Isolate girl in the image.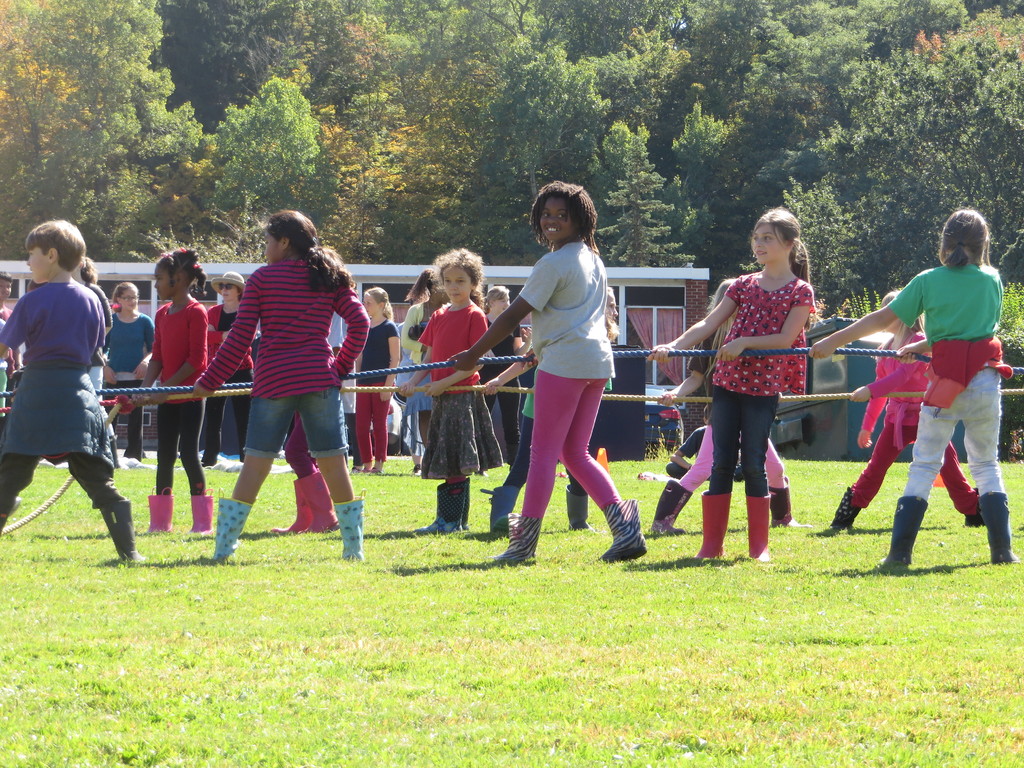
Isolated region: {"x1": 444, "y1": 184, "x2": 655, "y2": 563}.
